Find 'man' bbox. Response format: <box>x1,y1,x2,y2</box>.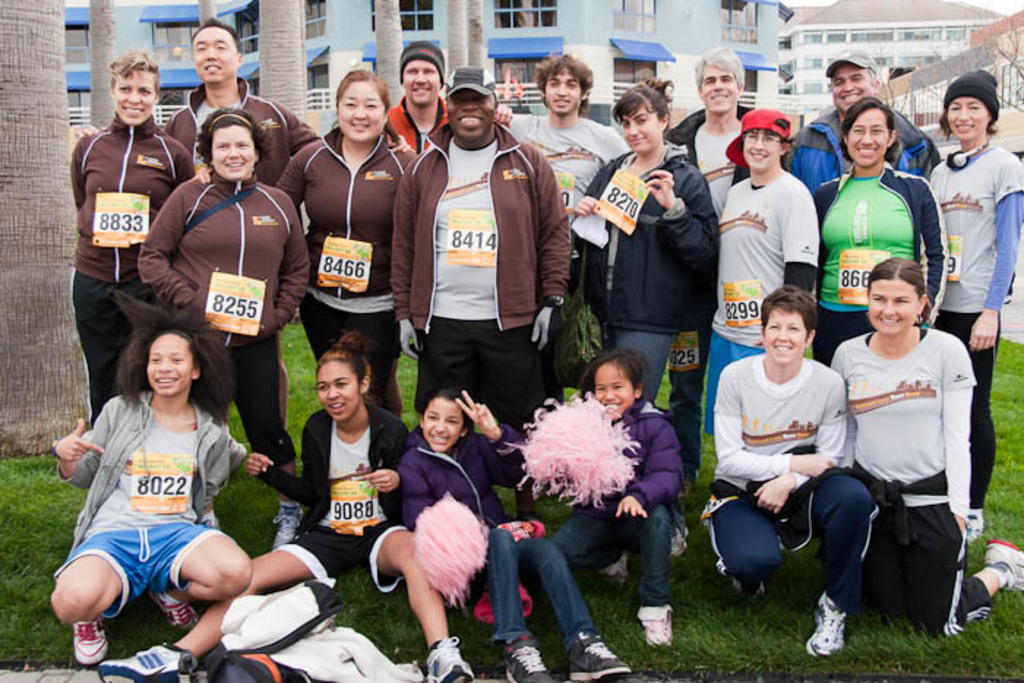
<box>654,37,736,206</box>.
